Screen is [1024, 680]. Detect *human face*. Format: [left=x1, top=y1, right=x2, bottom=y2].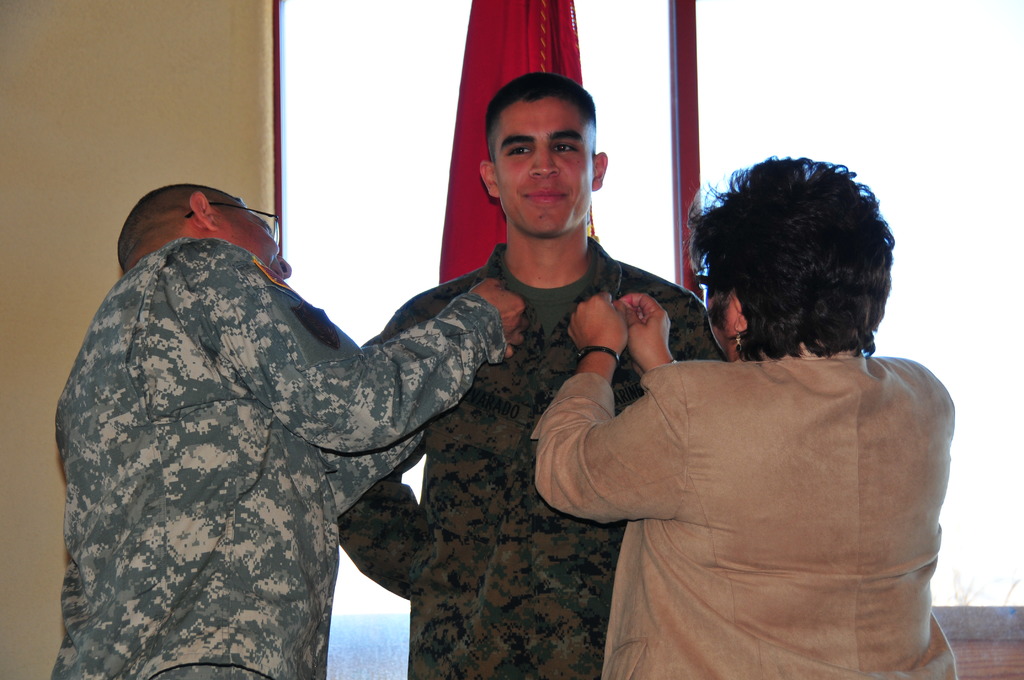
[left=699, top=282, right=740, bottom=363].
